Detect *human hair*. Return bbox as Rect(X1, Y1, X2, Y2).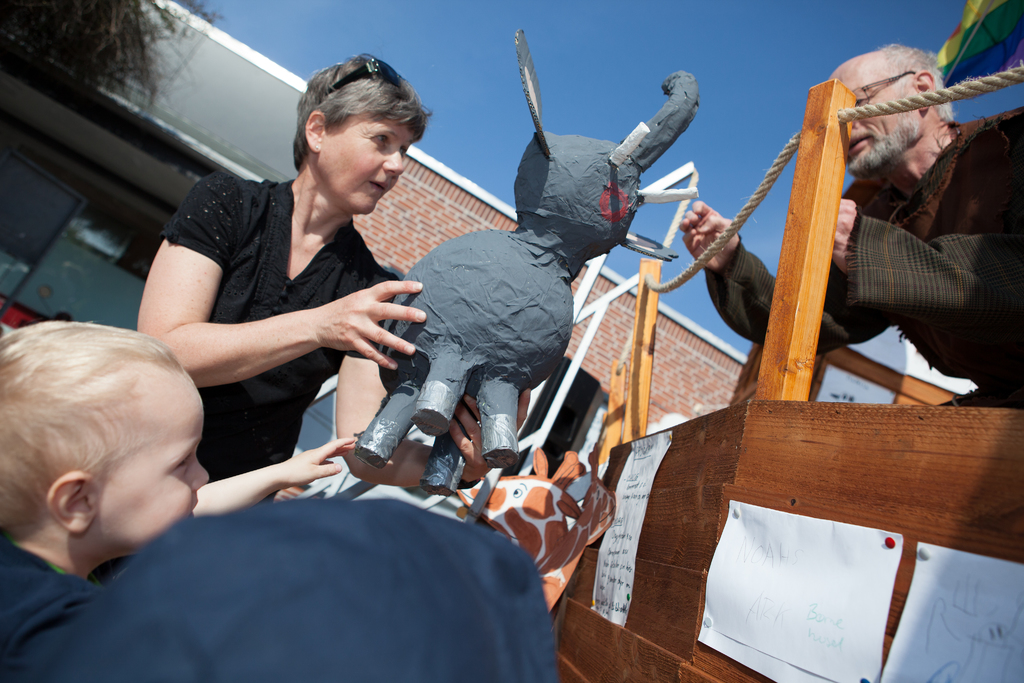
Rect(12, 313, 197, 566).
